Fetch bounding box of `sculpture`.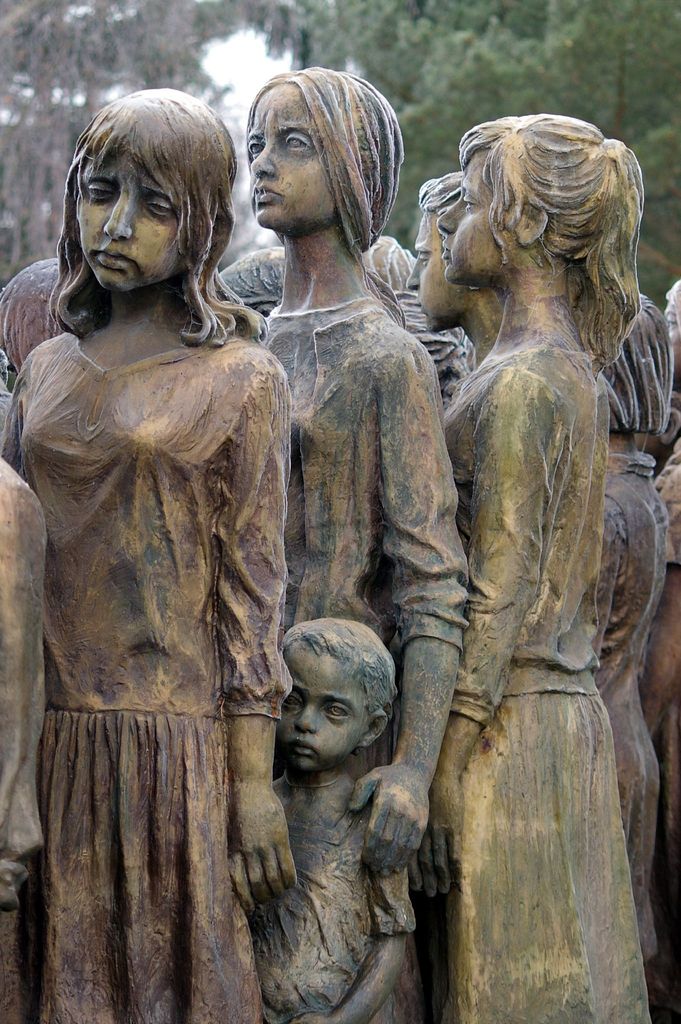
Bbox: [left=657, top=278, right=680, bottom=803].
